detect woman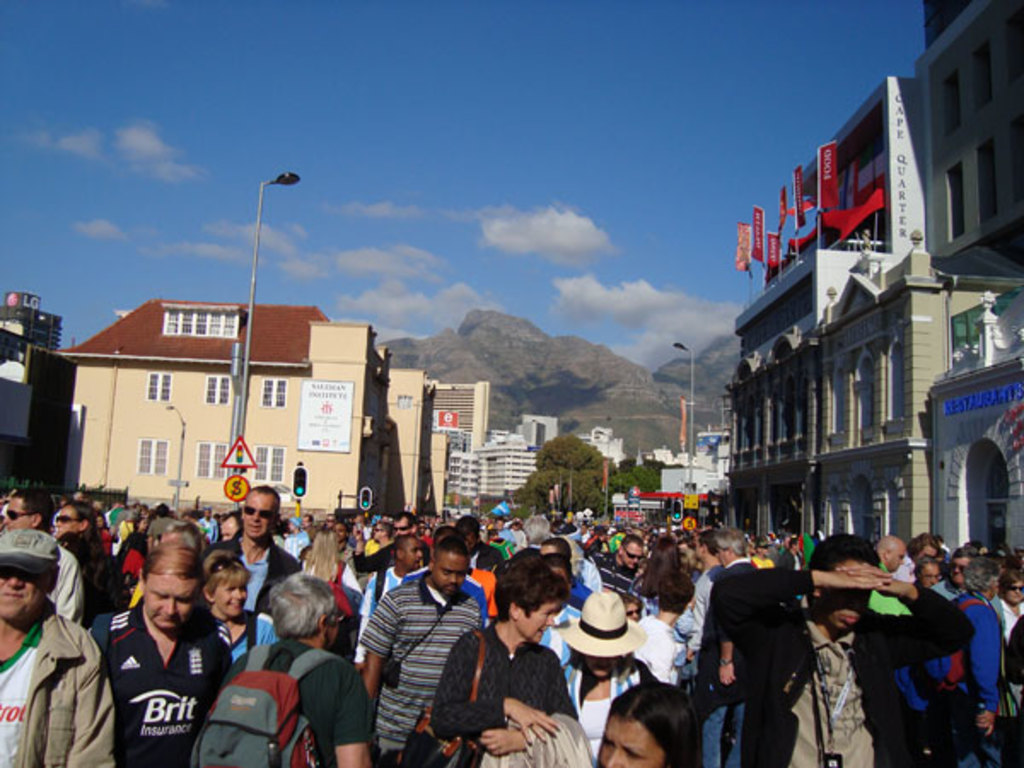
<box>302,529,375,645</box>
